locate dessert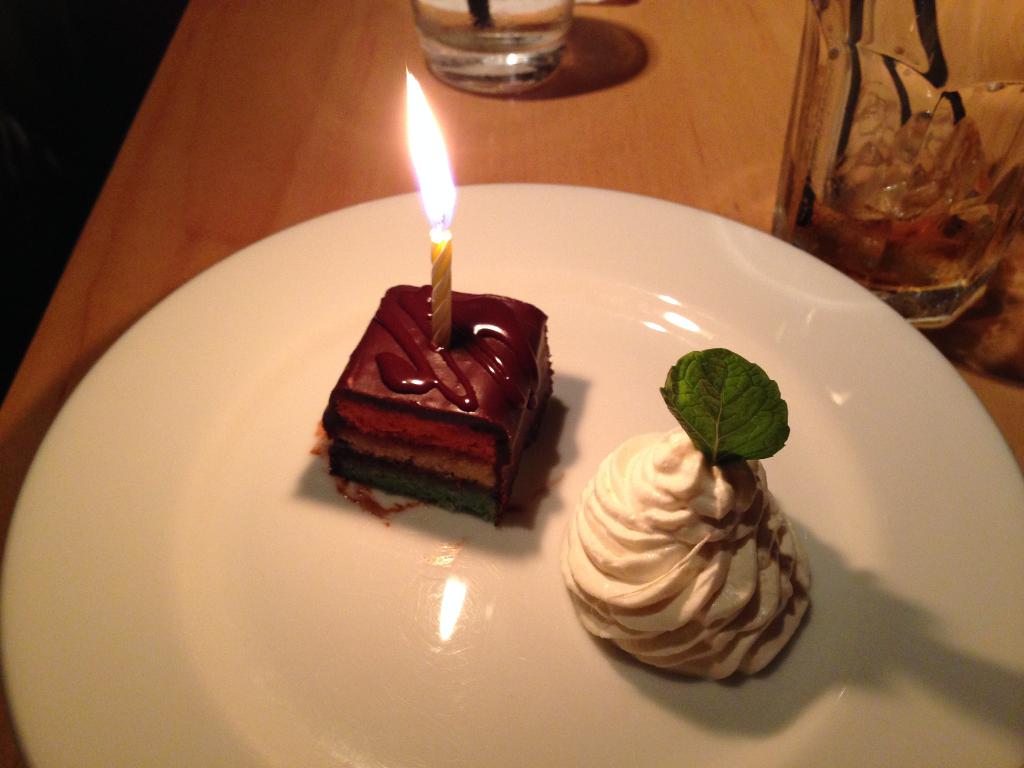
(561, 349, 815, 688)
